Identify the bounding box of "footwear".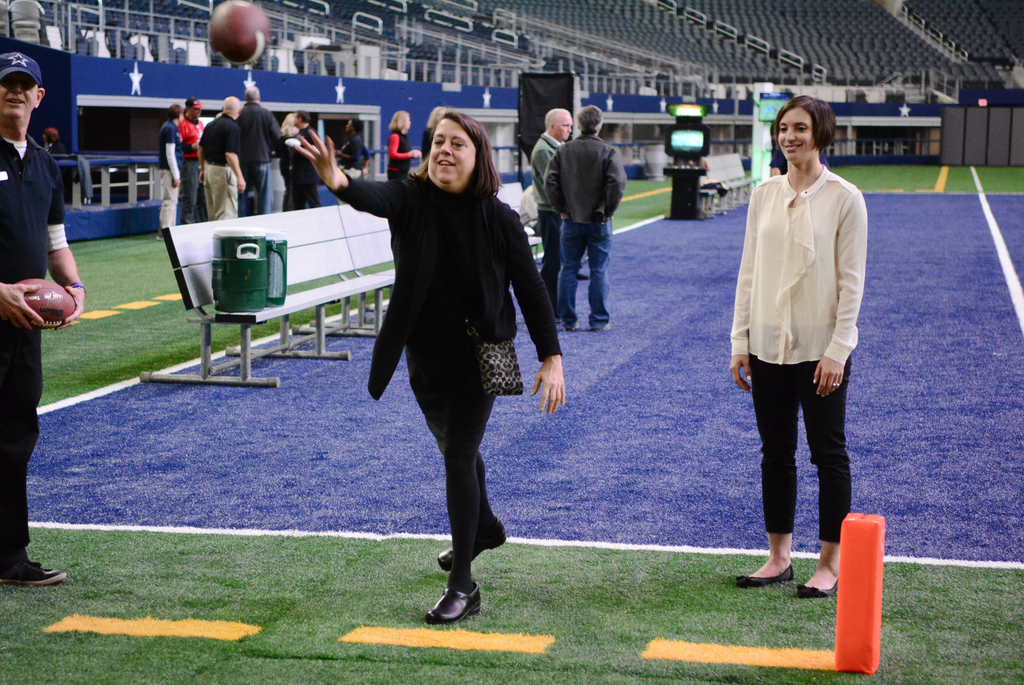
772,566,845,609.
